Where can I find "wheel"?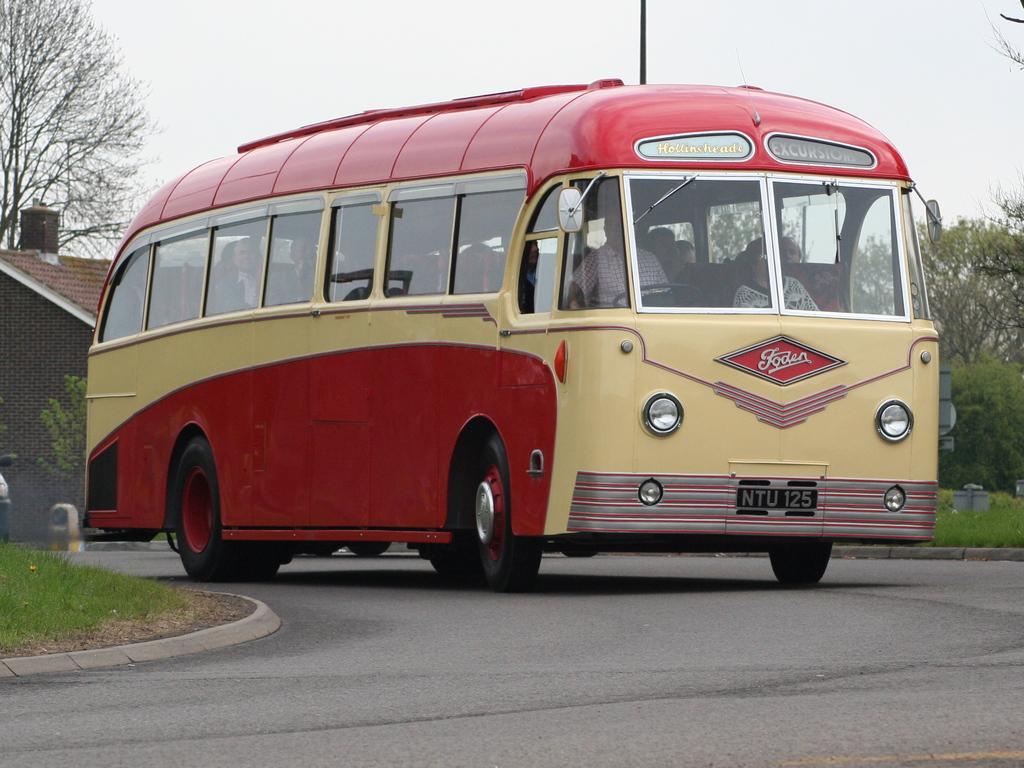
You can find it at x1=761, y1=540, x2=824, y2=586.
